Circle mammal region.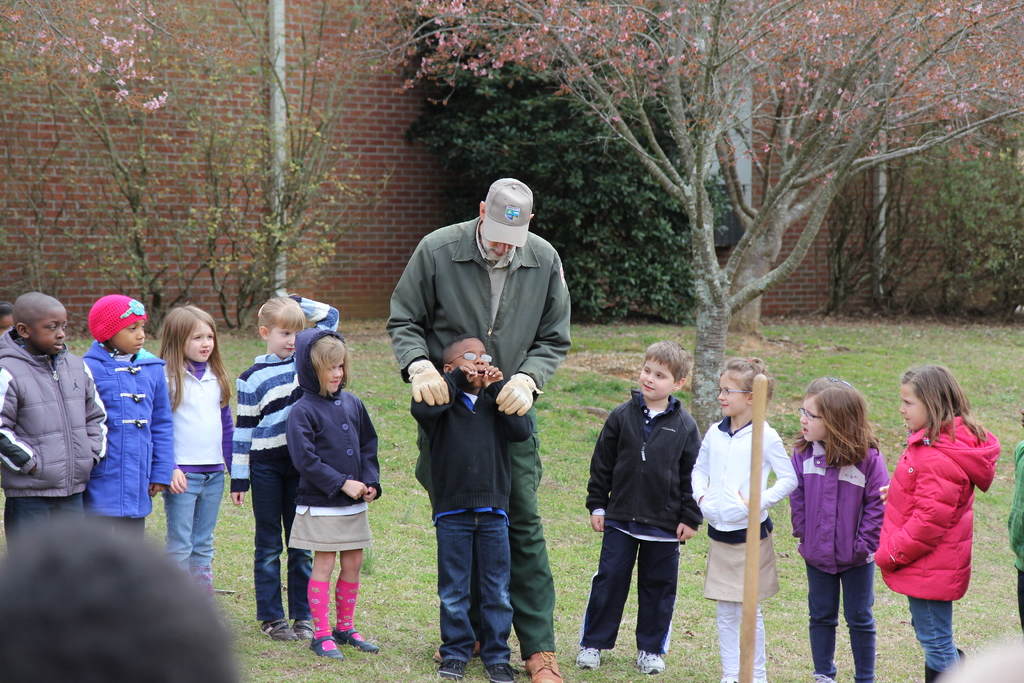
Region: (0, 292, 102, 558).
